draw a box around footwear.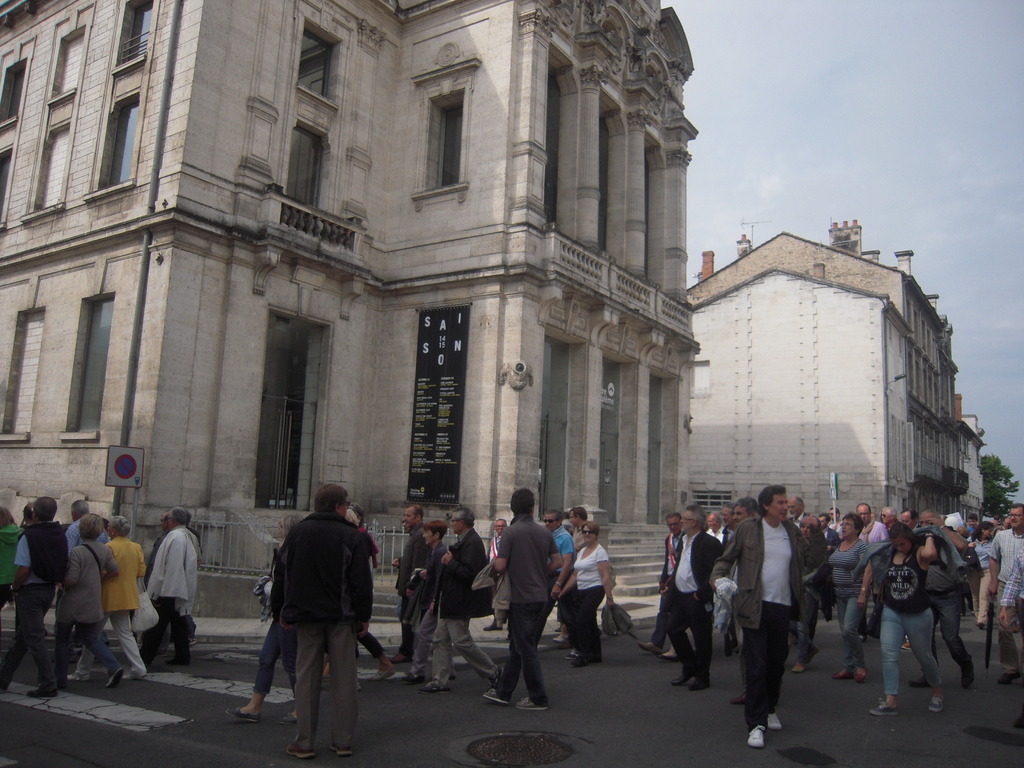
{"x1": 313, "y1": 675, "x2": 332, "y2": 682}.
